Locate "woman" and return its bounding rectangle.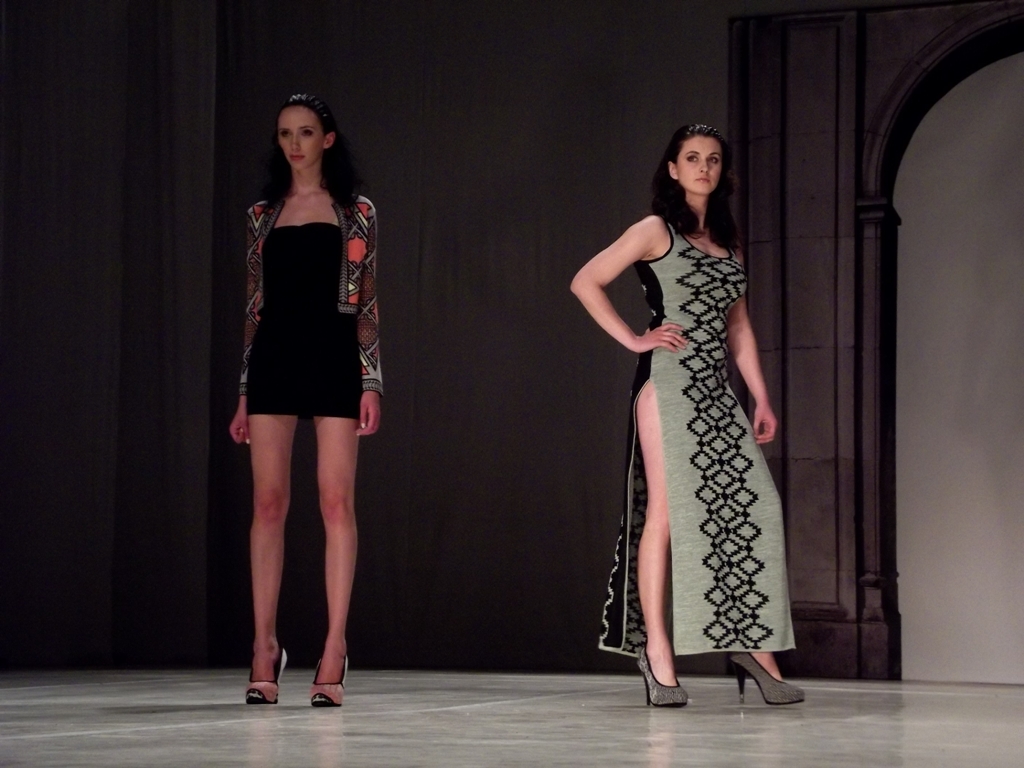
(568, 120, 805, 707).
